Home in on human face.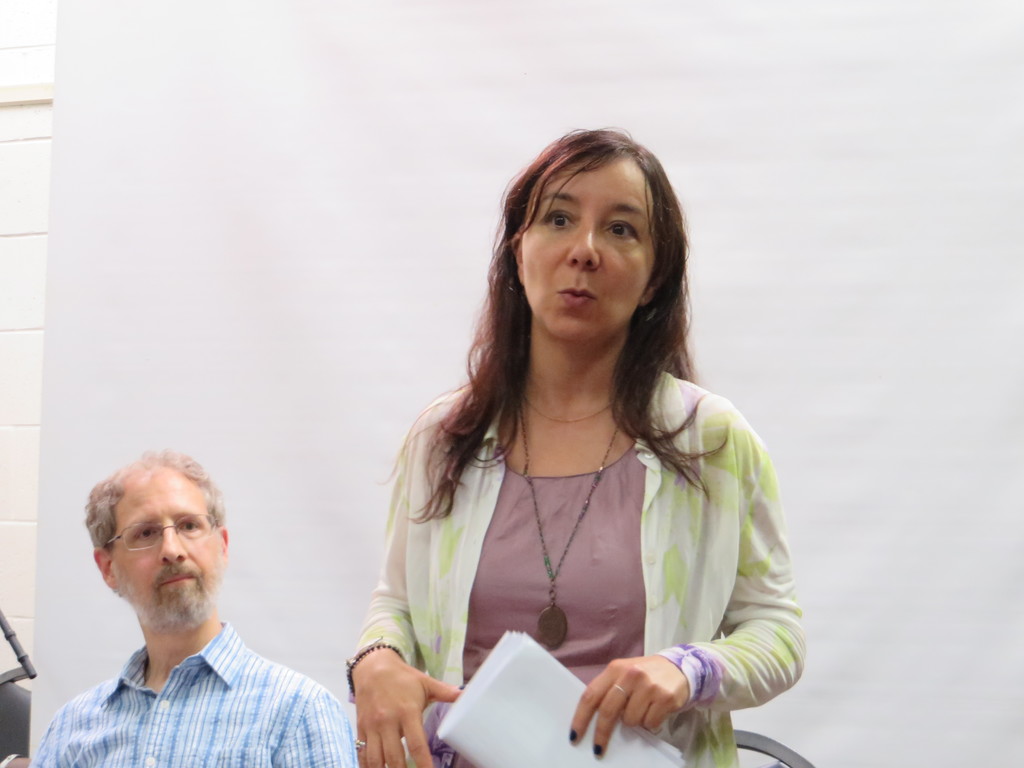
Homed in at bbox=(520, 163, 653, 342).
